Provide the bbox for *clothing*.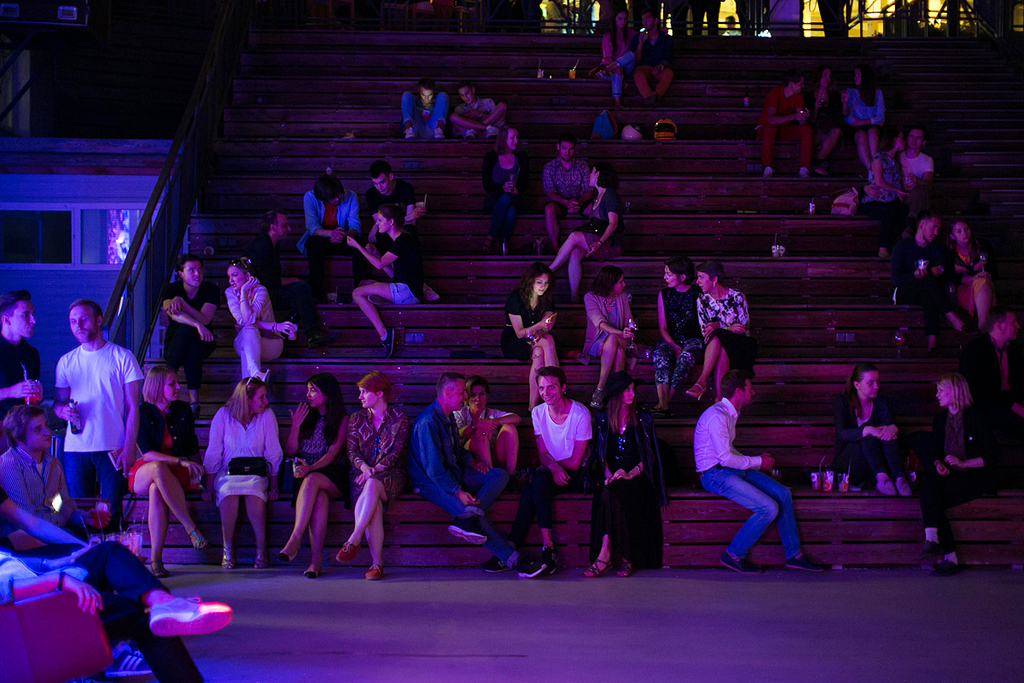
<box>752,82,816,172</box>.
